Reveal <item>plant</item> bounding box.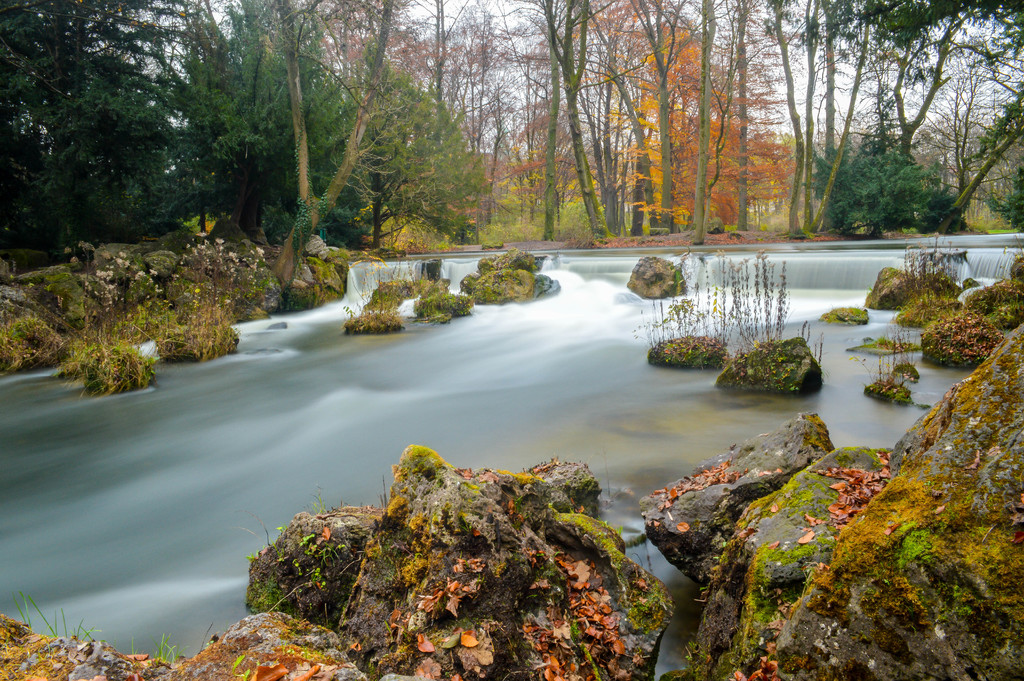
Revealed: <bbox>837, 443, 886, 474</bbox>.
